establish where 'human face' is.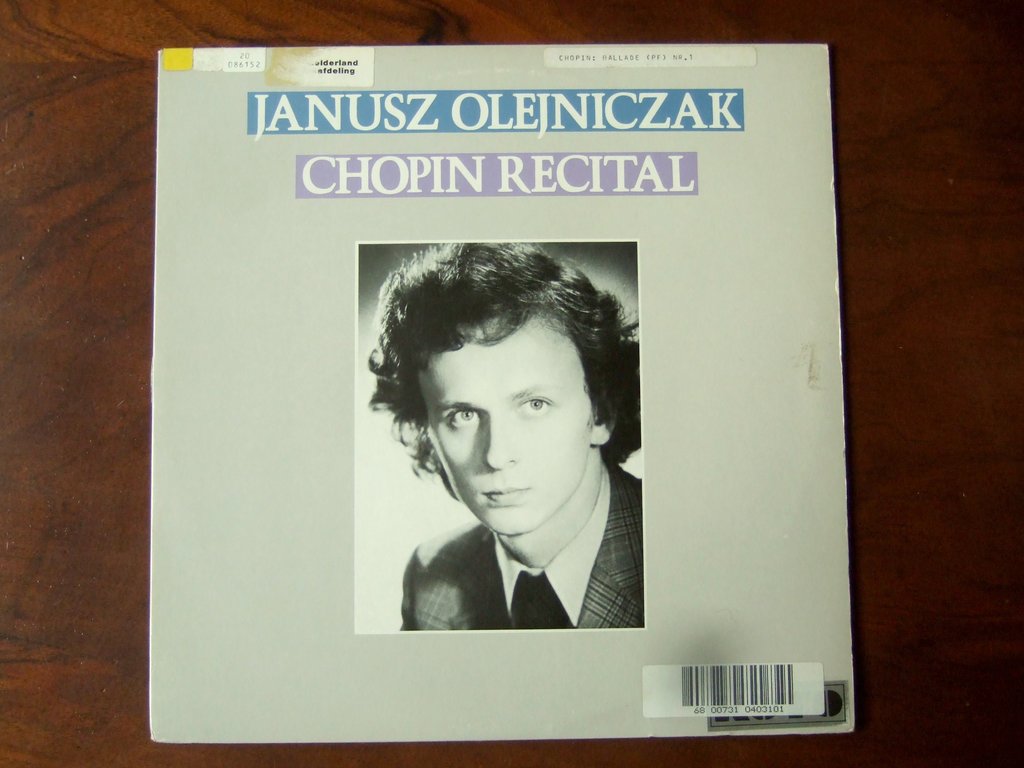
Established at BBox(419, 316, 589, 534).
